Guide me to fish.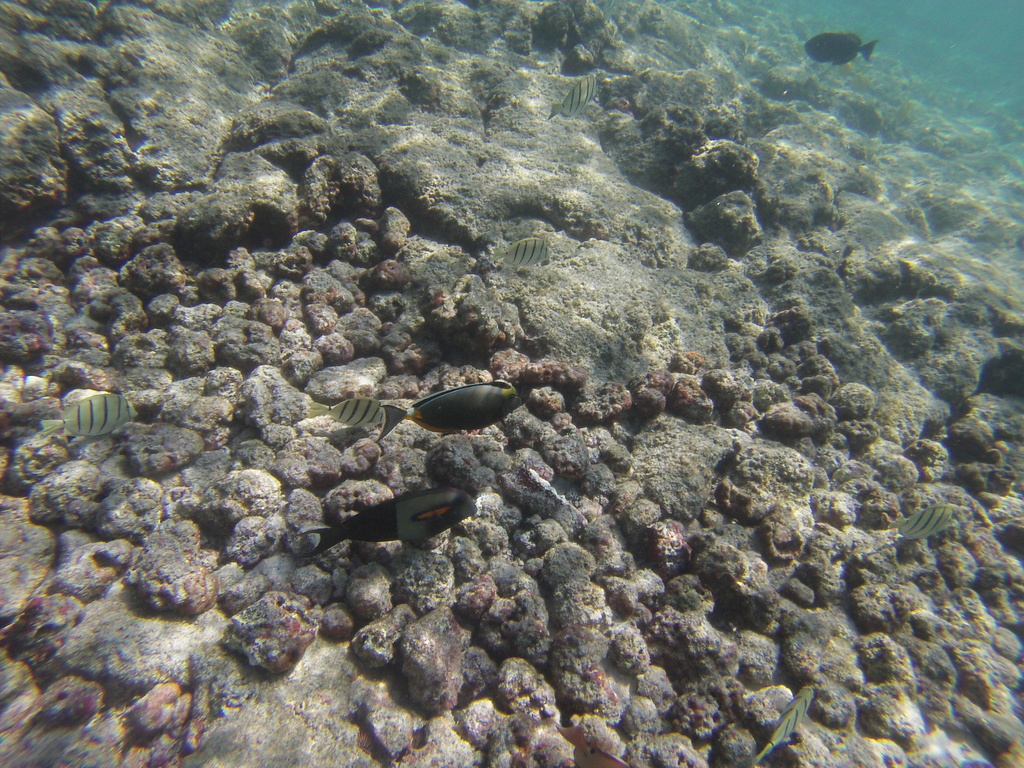
Guidance: select_region(374, 375, 533, 451).
